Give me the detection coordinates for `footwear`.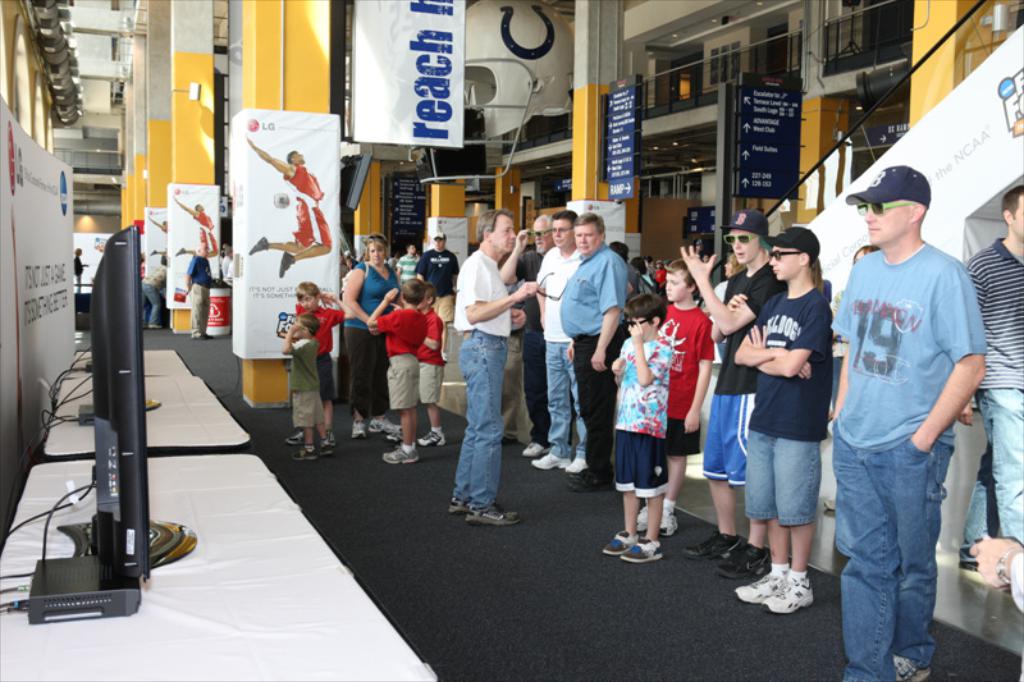
[383, 447, 417, 466].
